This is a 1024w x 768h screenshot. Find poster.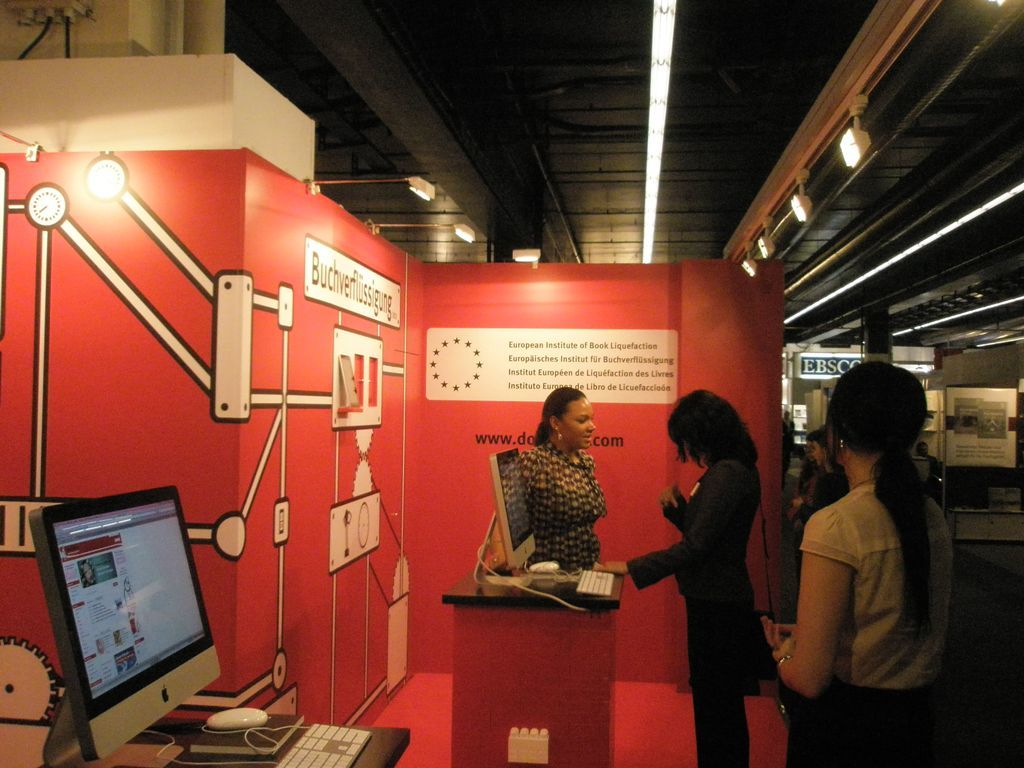
Bounding box: (938, 386, 1020, 470).
